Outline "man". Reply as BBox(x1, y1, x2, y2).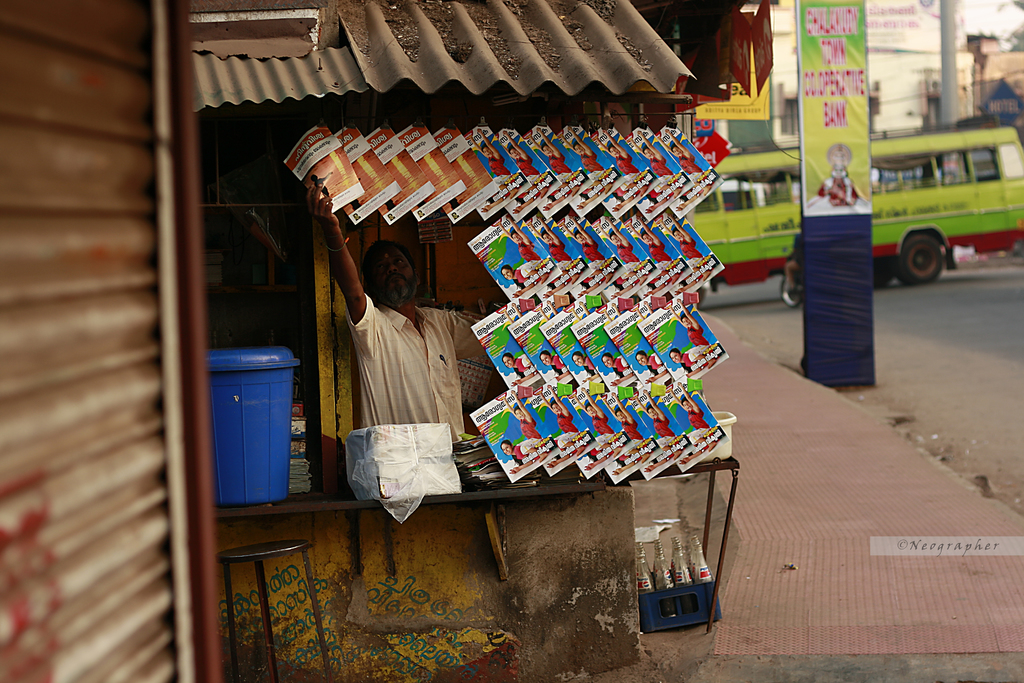
BBox(669, 351, 703, 374).
